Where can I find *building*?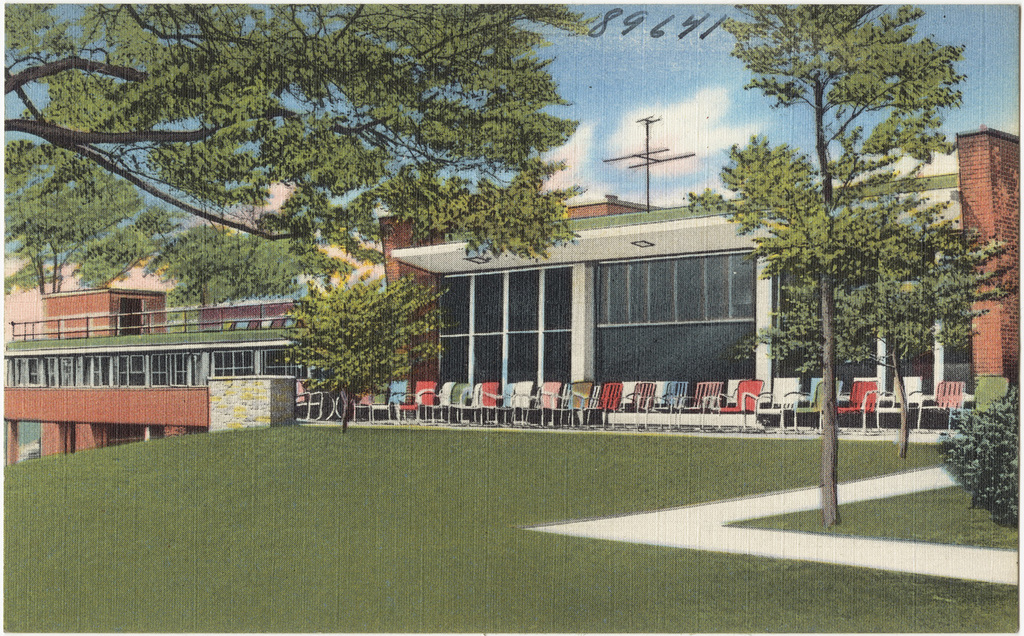
You can find it at bbox(378, 127, 1019, 431).
